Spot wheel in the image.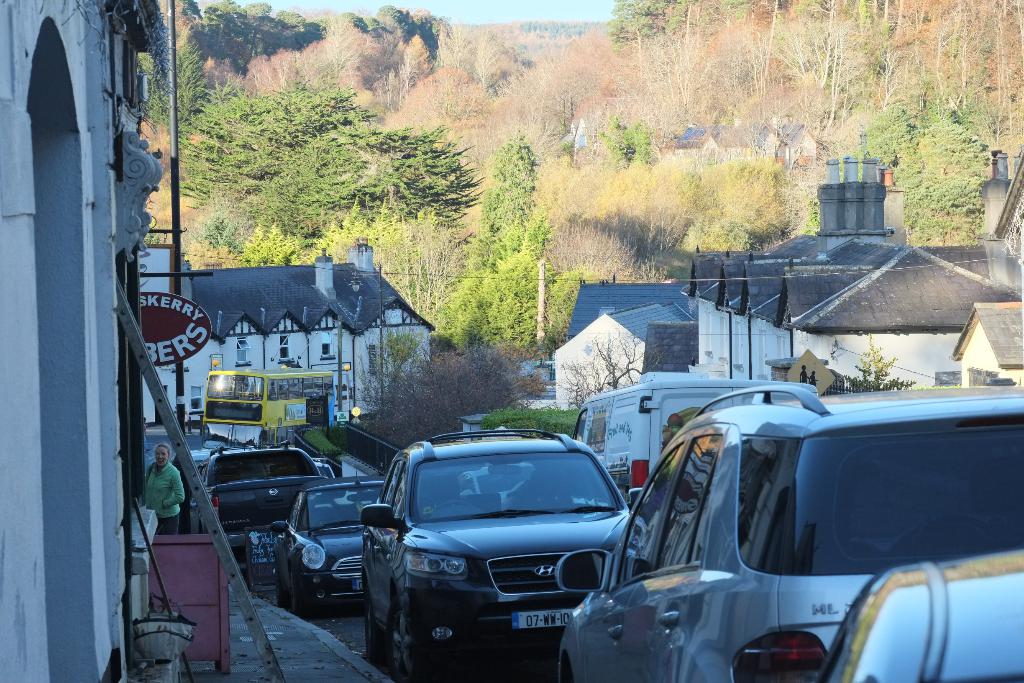
wheel found at {"x1": 276, "y1": 567, "x2": 290, "y2": 606}.
